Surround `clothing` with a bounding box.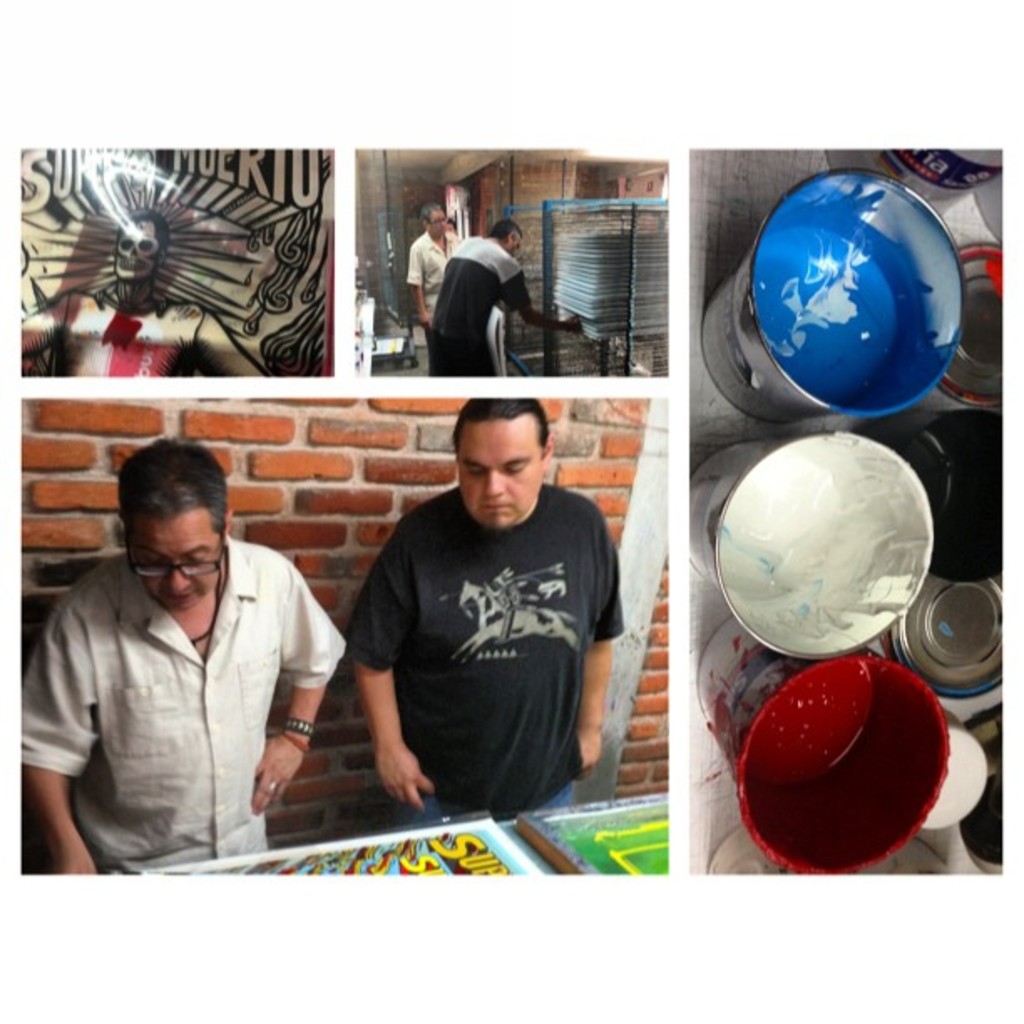
[x1=5, y1=534, x2=350, y2=872].
